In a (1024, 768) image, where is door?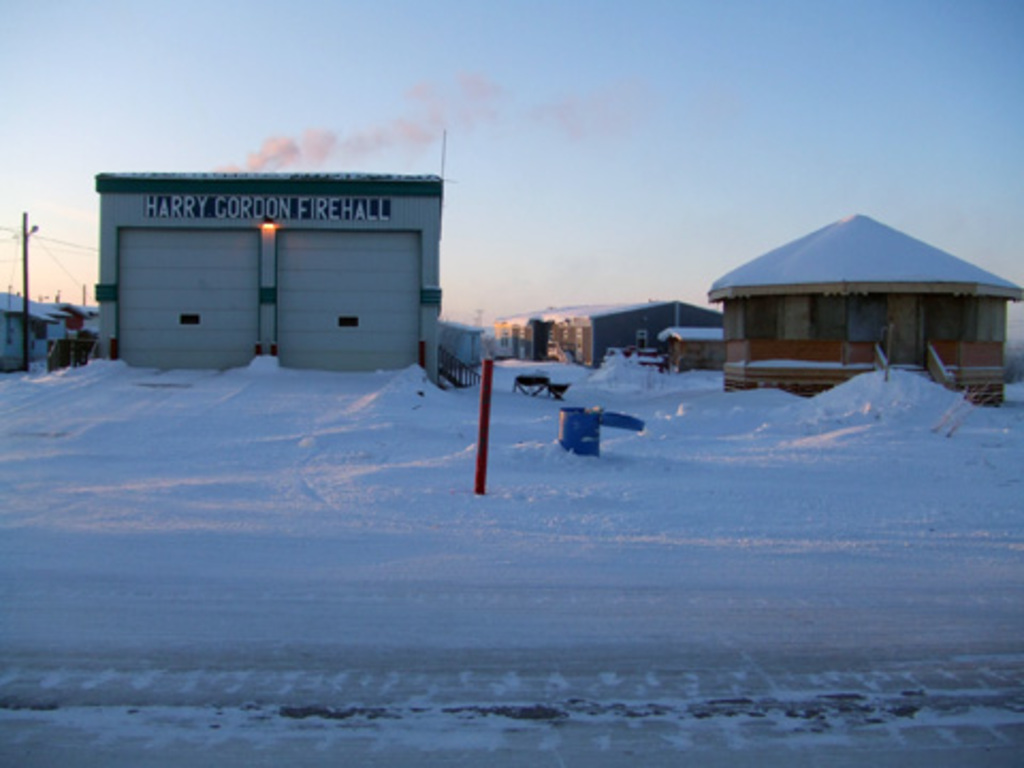
box=[122, 228, 267, 367].
